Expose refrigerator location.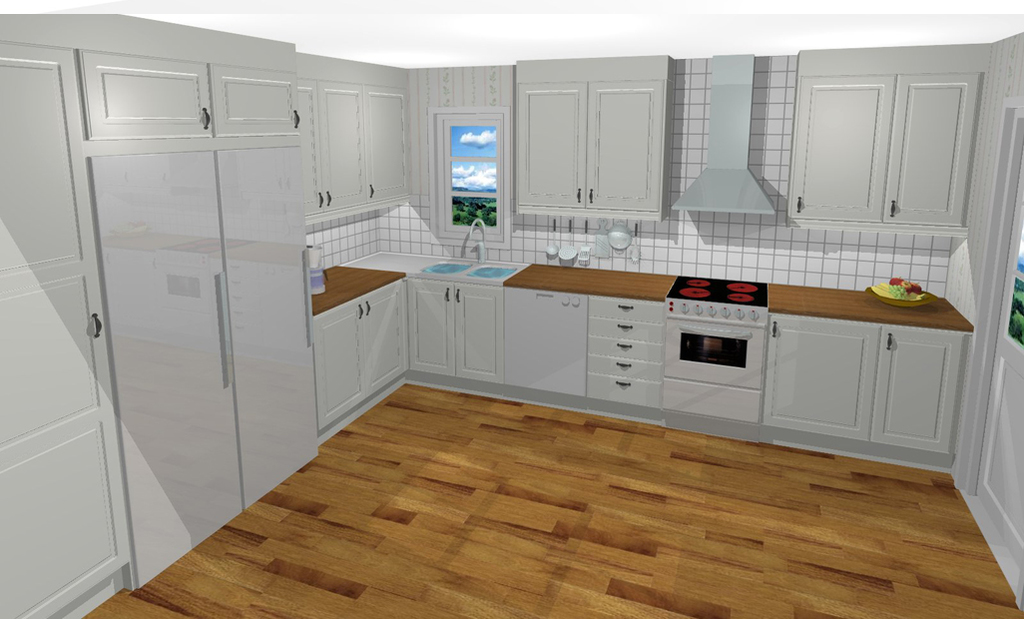
Exposed at detection(86, 149, 319, 590).
